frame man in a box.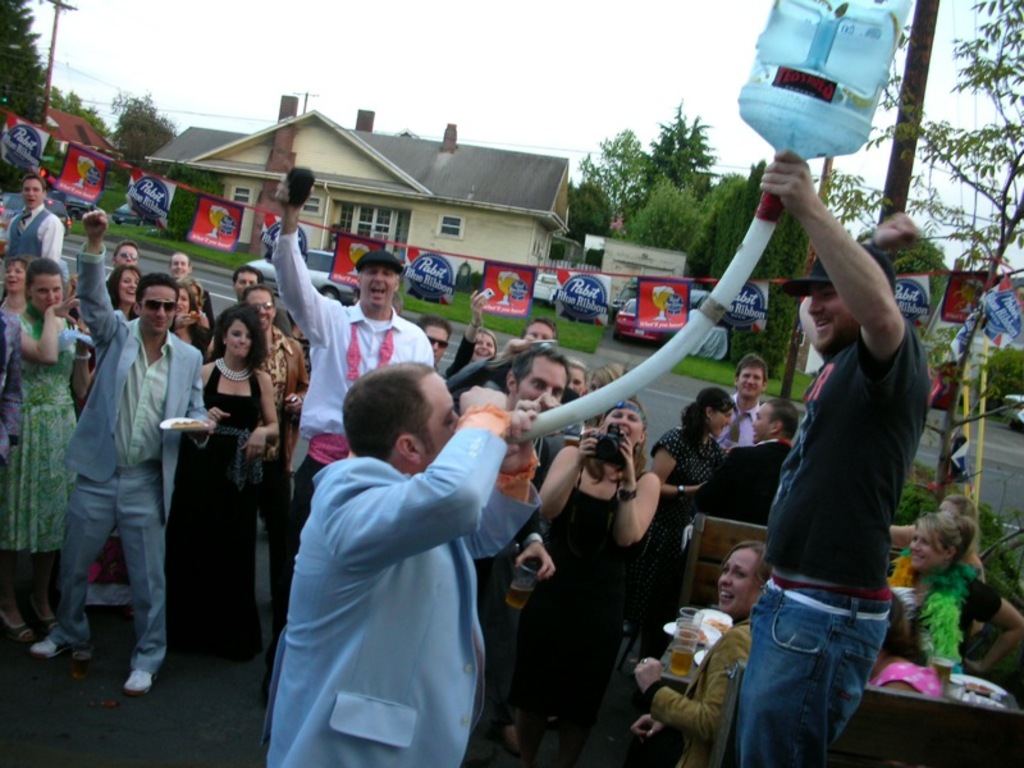
(left=0, top=170, right=63, bottom=268).
